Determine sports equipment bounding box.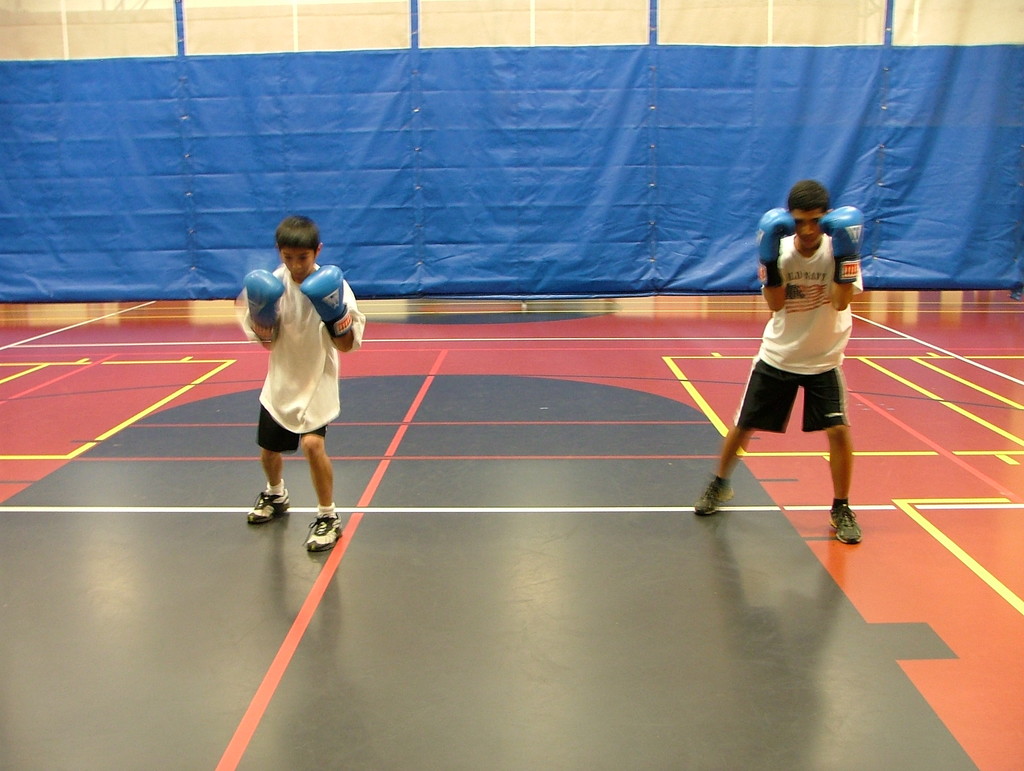
Determined: bbox=(244, 269, 287, 343).
